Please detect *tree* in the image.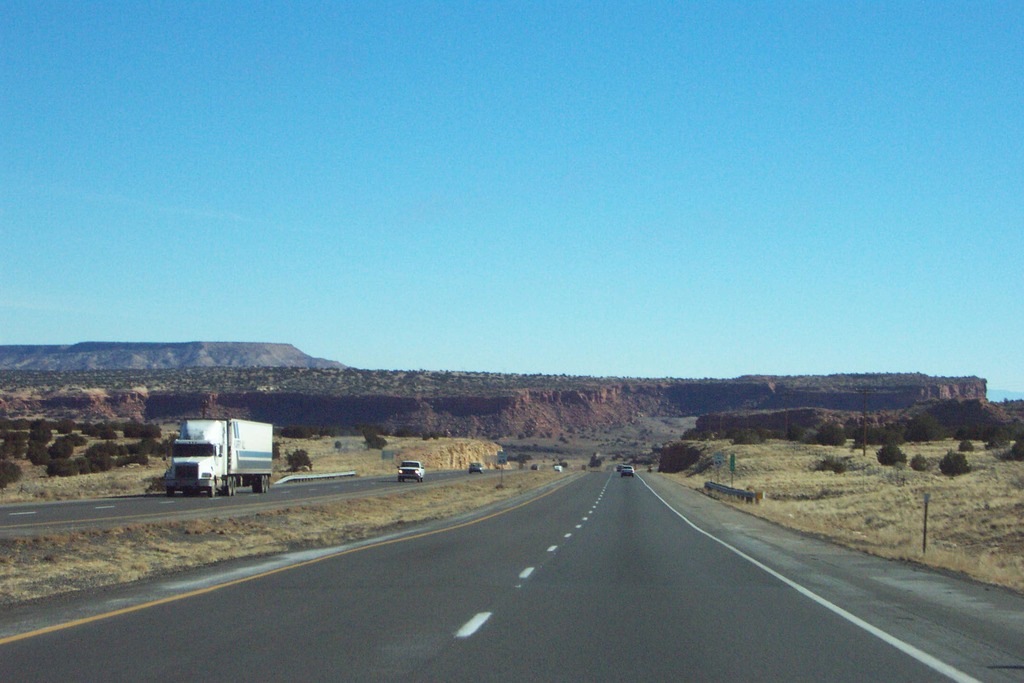
[x1=908, y1=452, x2=925, y2=469].
